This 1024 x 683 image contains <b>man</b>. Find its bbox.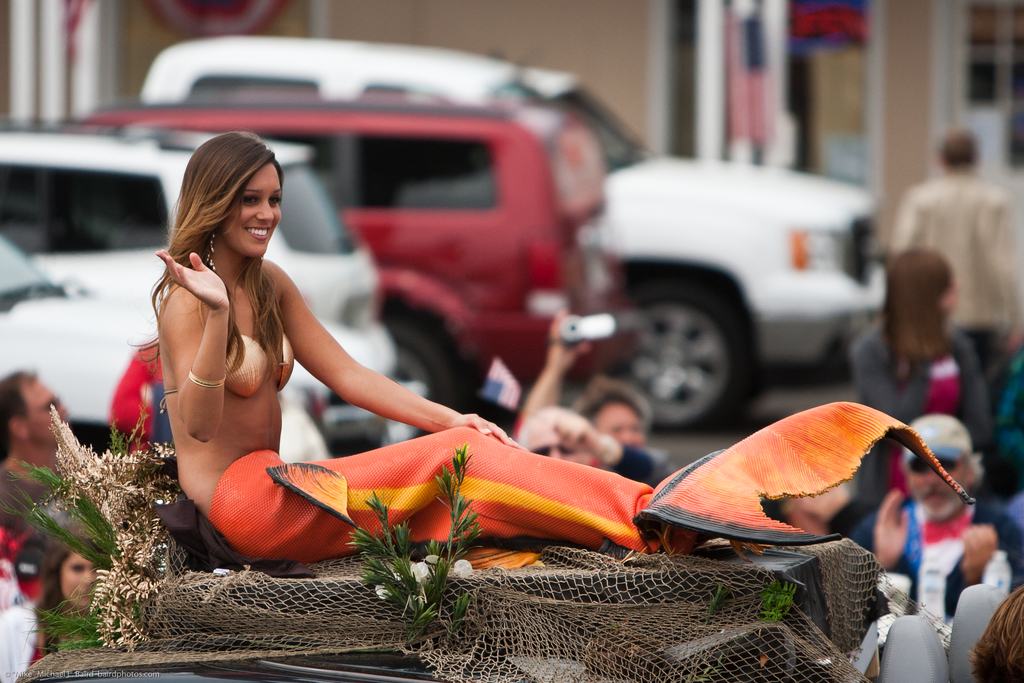
[0, 373, 68, 533].
